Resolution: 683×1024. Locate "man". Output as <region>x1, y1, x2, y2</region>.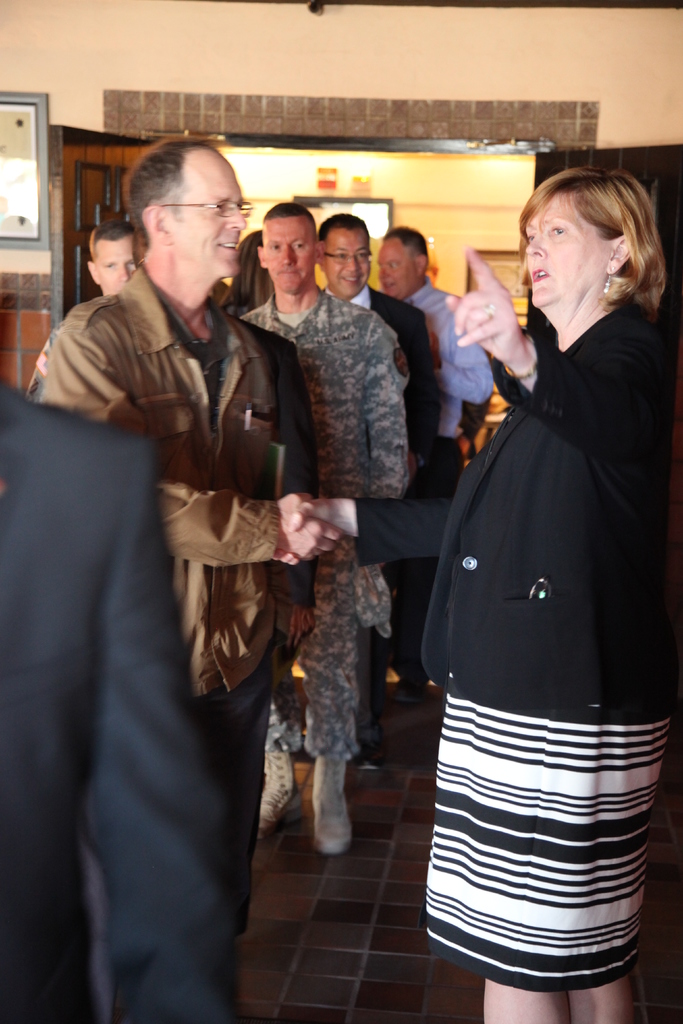
<region>380, 244, 492, 606</region>.
